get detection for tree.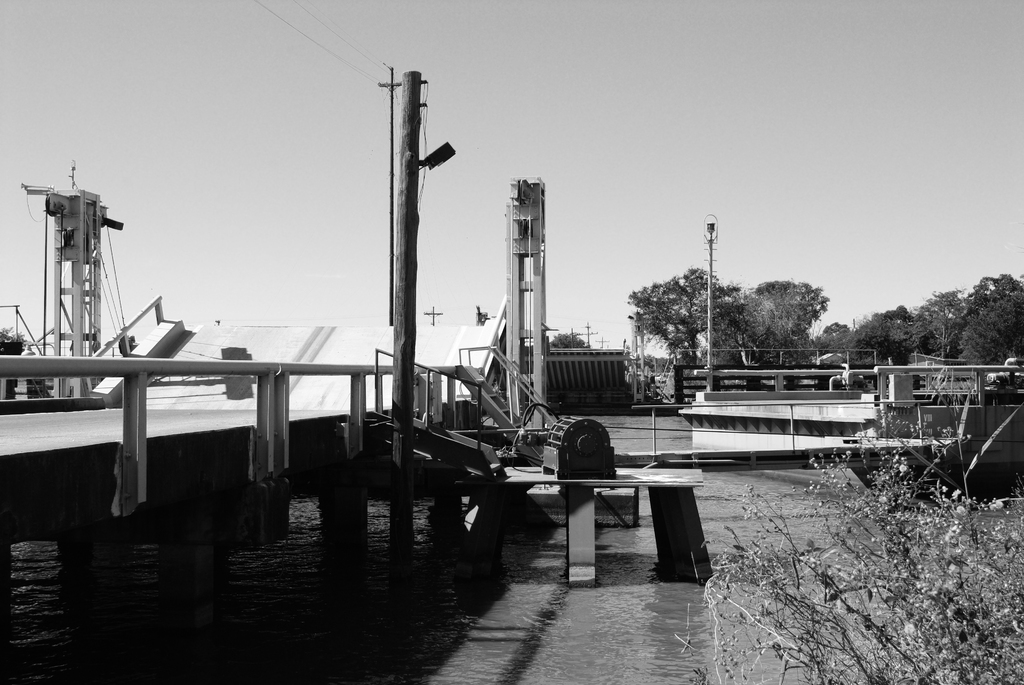
Detection: box(547, 331, 588, 353).
